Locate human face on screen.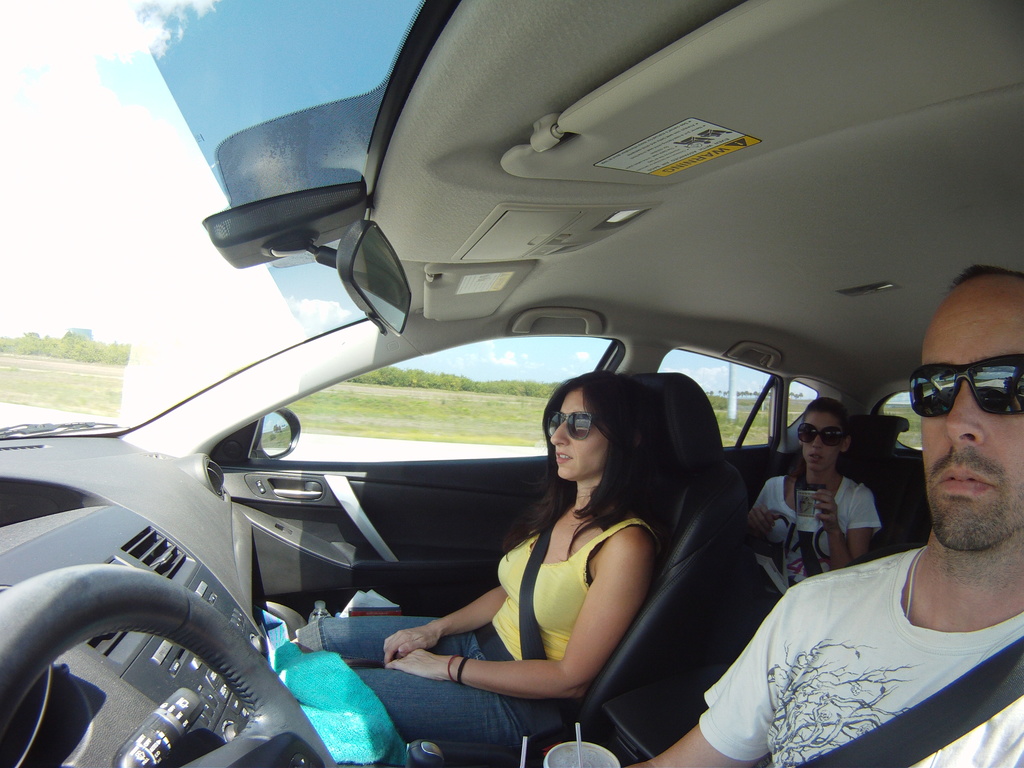
On screen at 923:276:1023:553.
